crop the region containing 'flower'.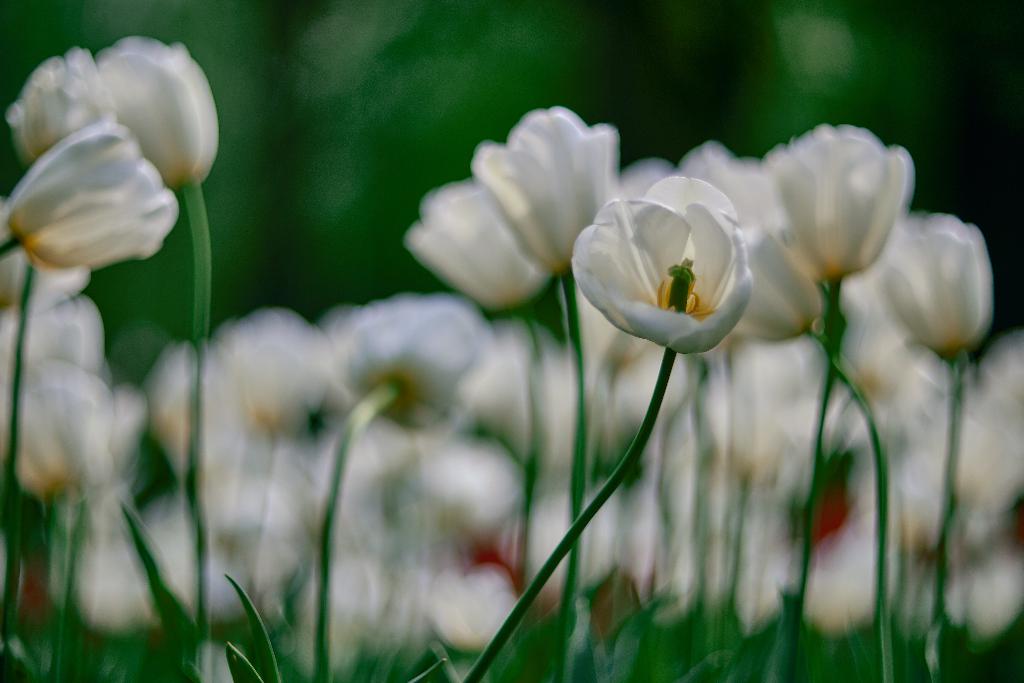
Crop region: 586, 177, 781, 351.
